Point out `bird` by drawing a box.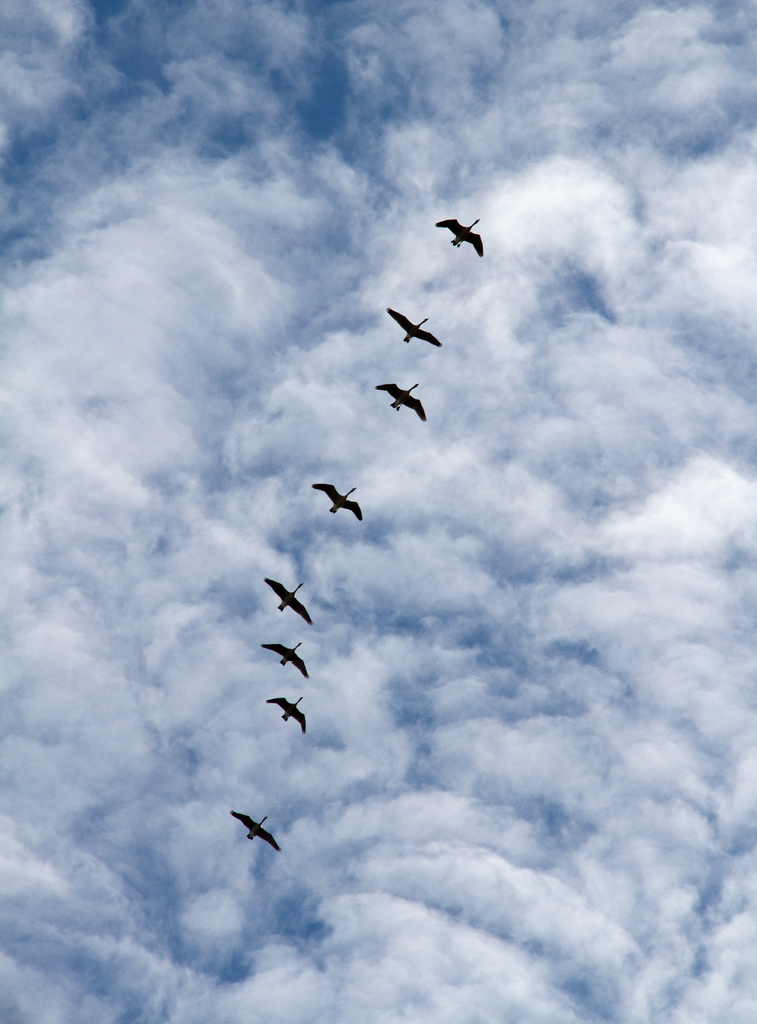
Rect(261, 643, 309, 684).
